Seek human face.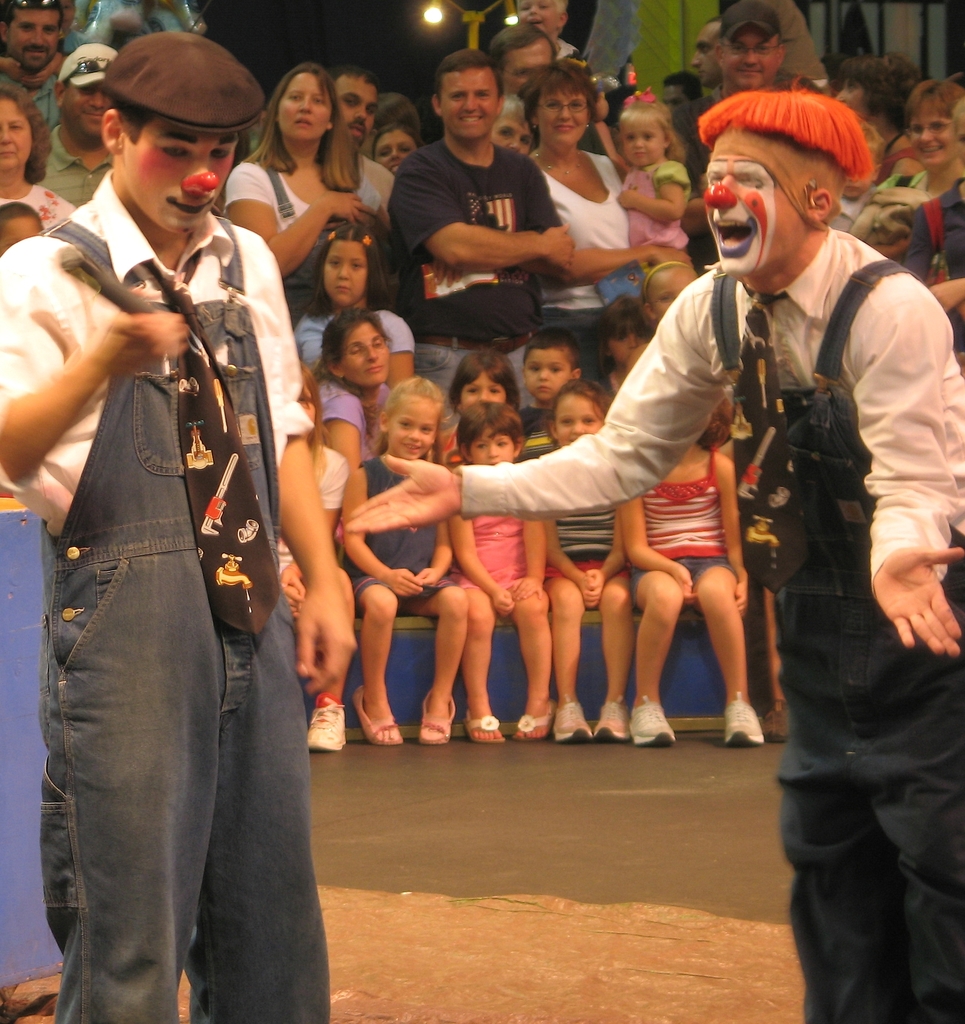
698,125,792,288.
